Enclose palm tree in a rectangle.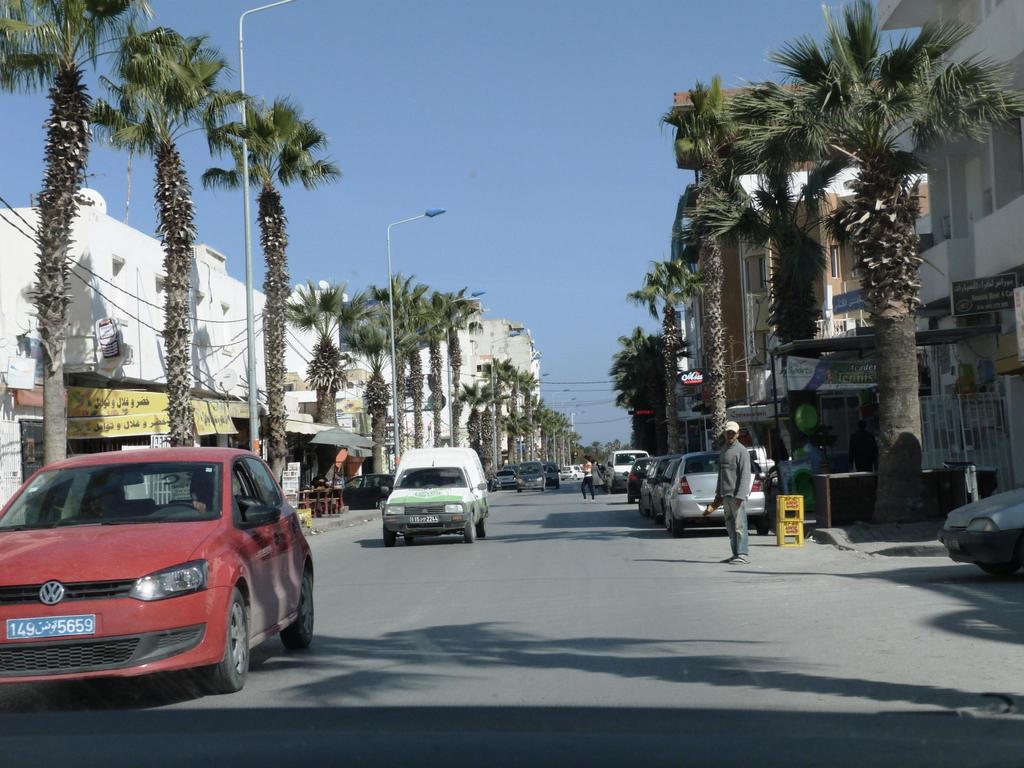
508,375,548,470.
